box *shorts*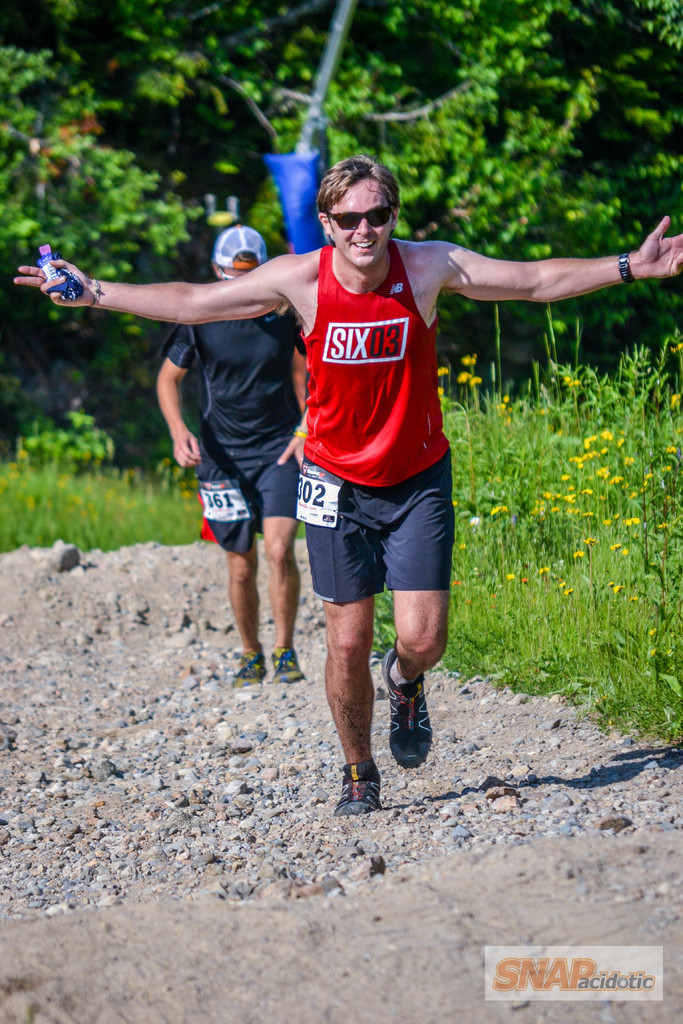
<box>297,485,468,596</box>
